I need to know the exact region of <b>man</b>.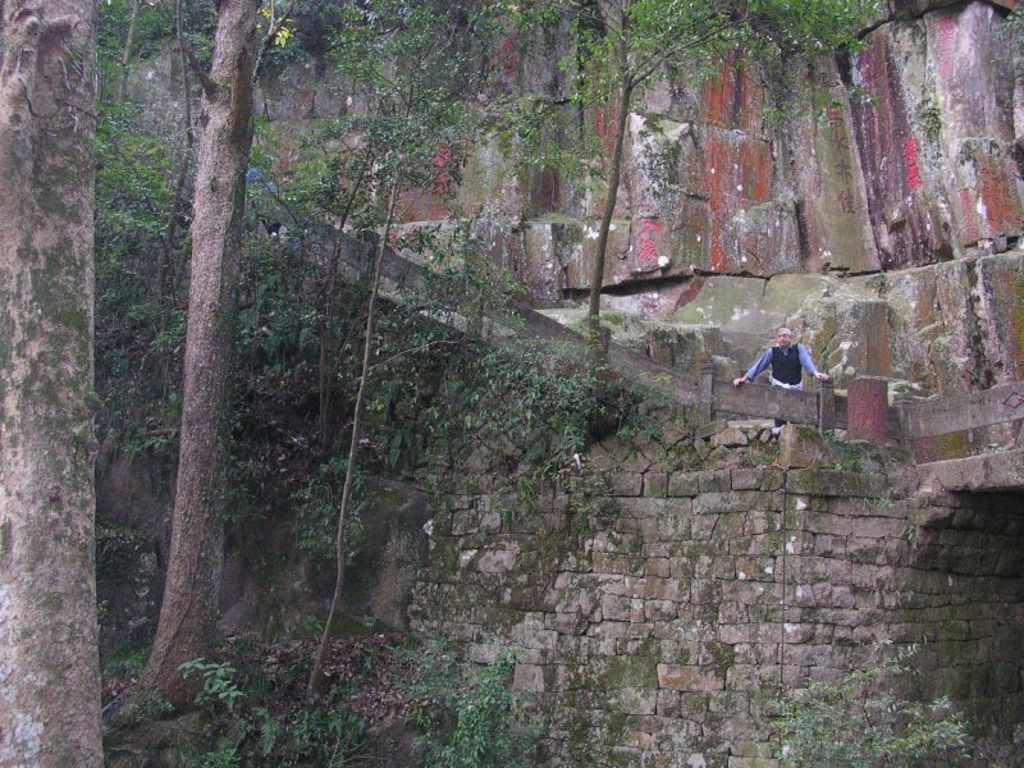
Region: x1=732 y1=323 x2=829 y2=408.
